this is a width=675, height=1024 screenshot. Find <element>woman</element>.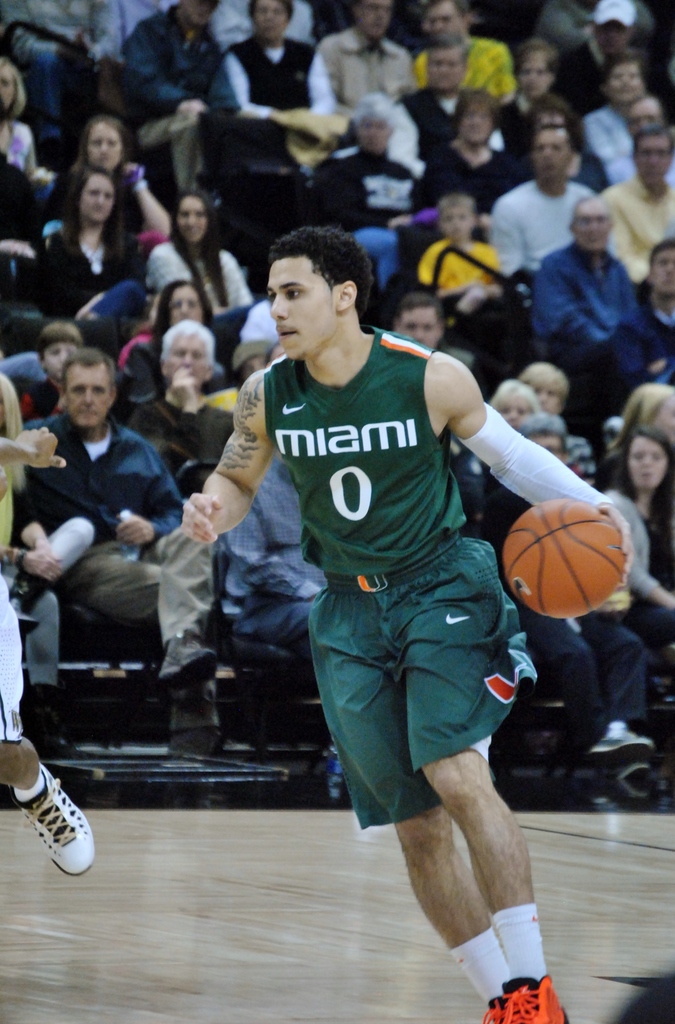
Bounding box: select_region(601, 375, 674, 455).
